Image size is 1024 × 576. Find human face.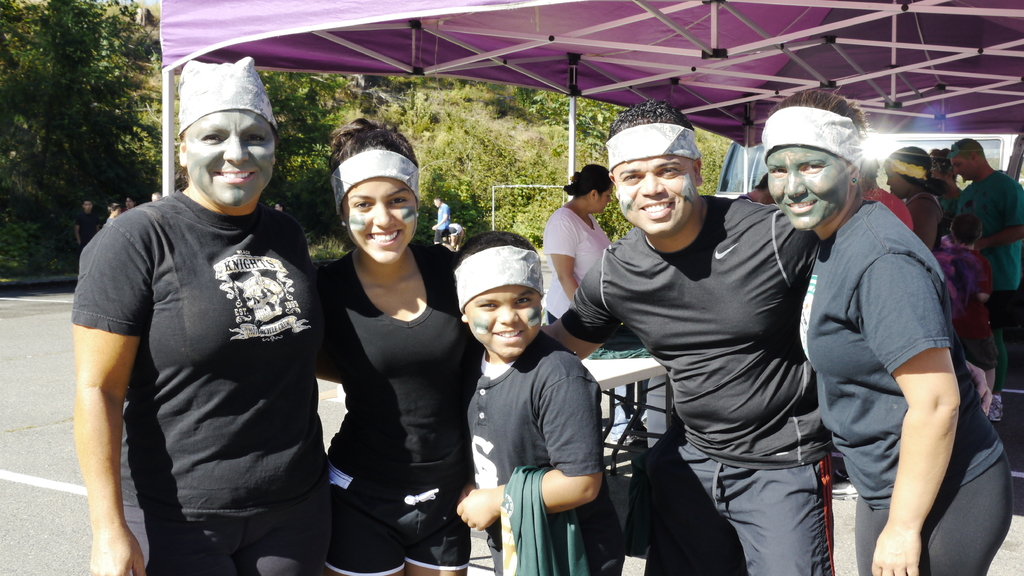
(948,152,968,175).
